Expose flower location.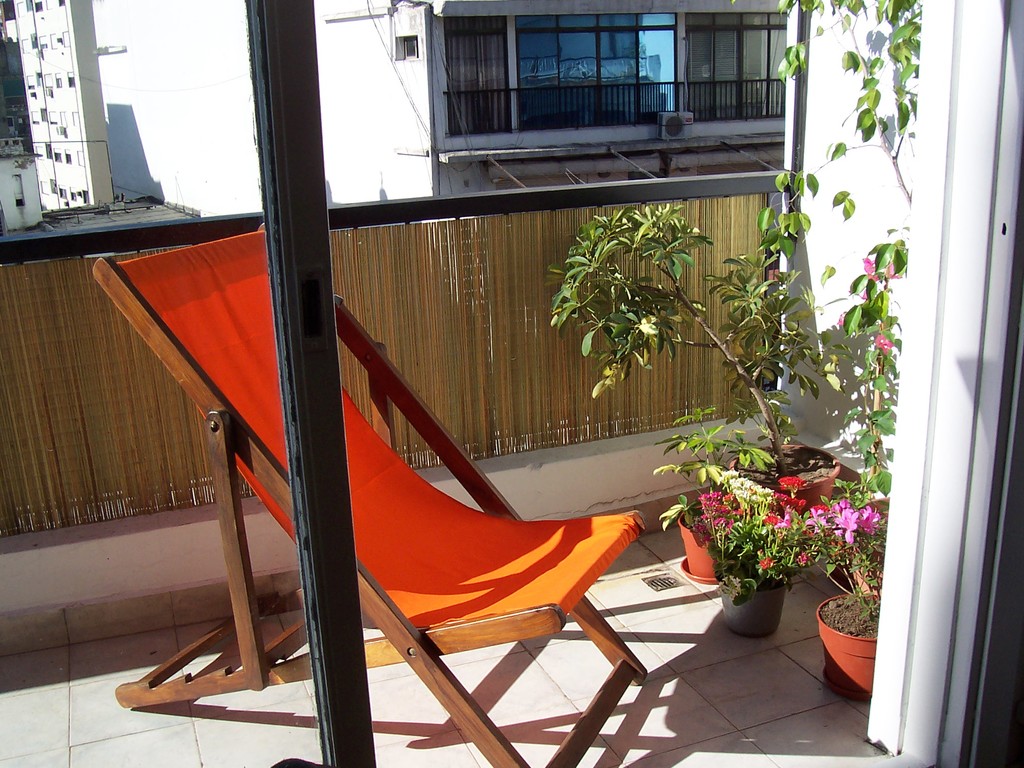
Exposed at rect(692, 488, 739, 547).
